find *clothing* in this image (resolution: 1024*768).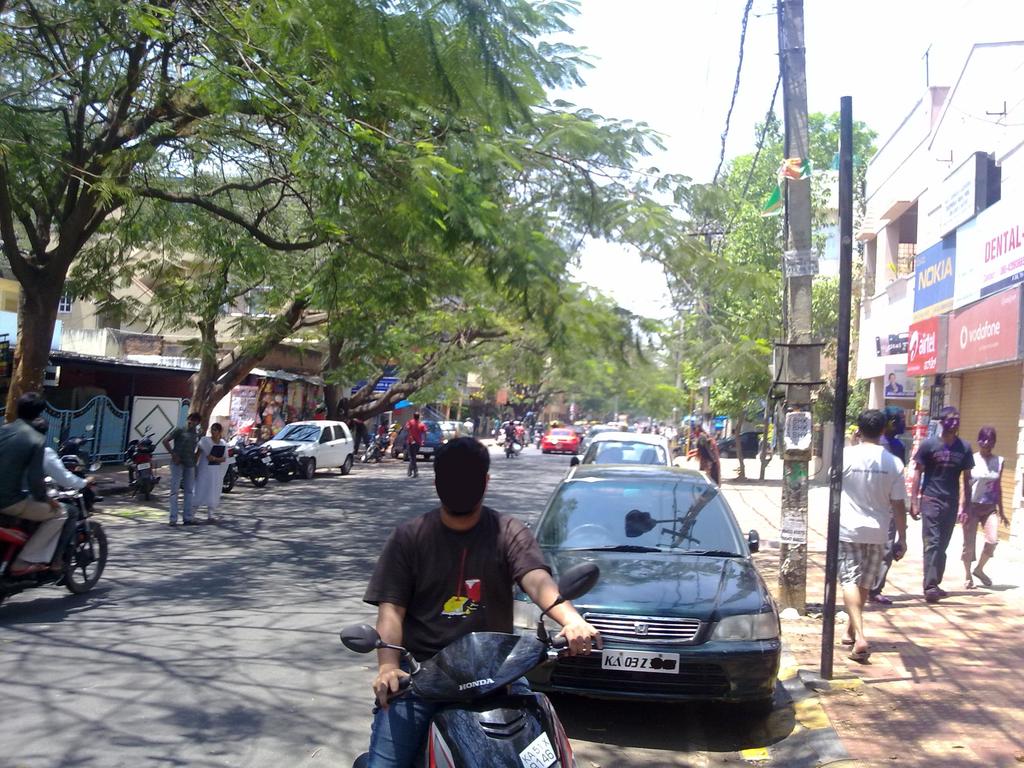
196:436:230:516.
